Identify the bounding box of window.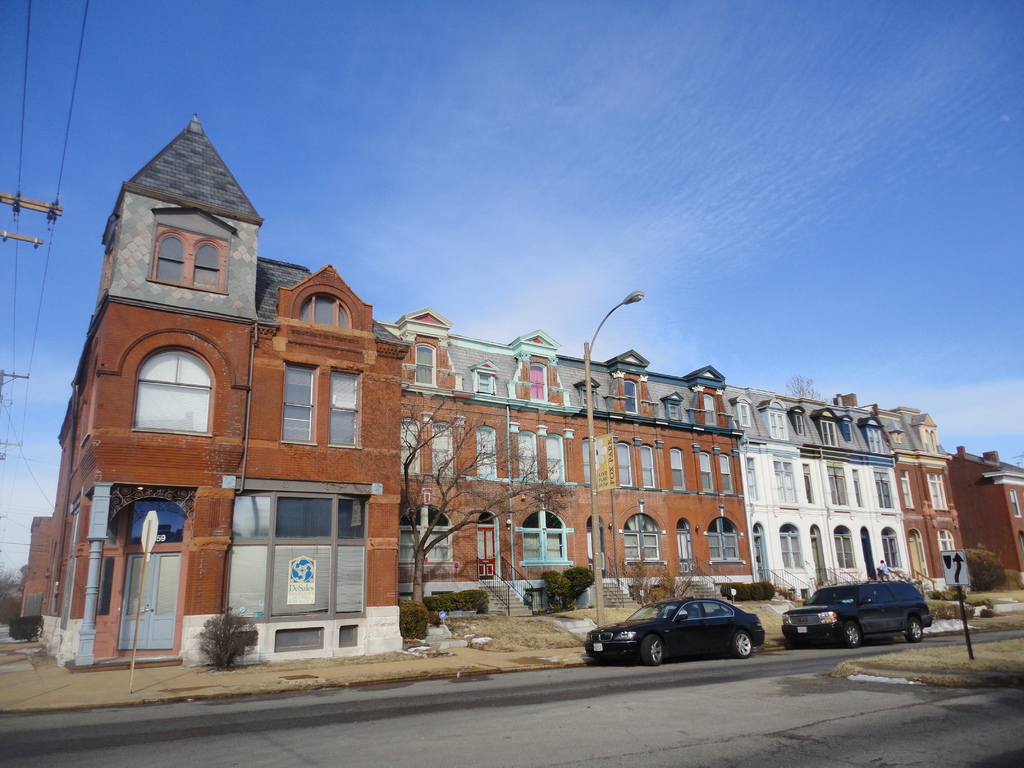
Rect(638, 442, 653, 487).
